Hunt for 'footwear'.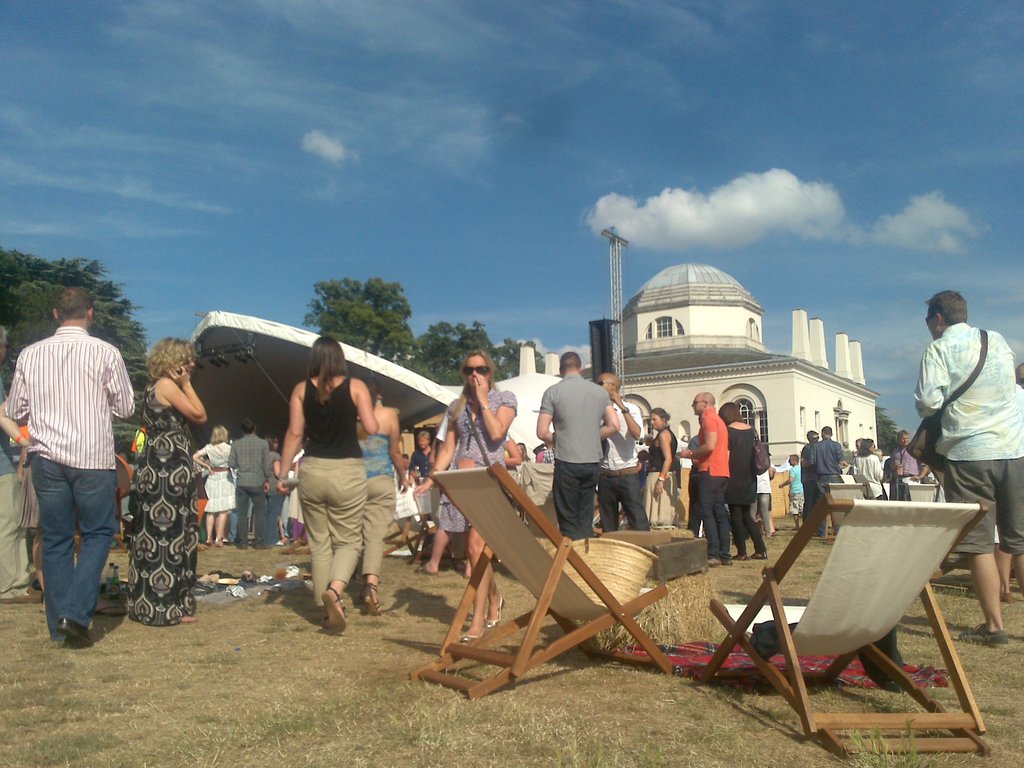
Hunted down at 166, 615, 198, 624.
